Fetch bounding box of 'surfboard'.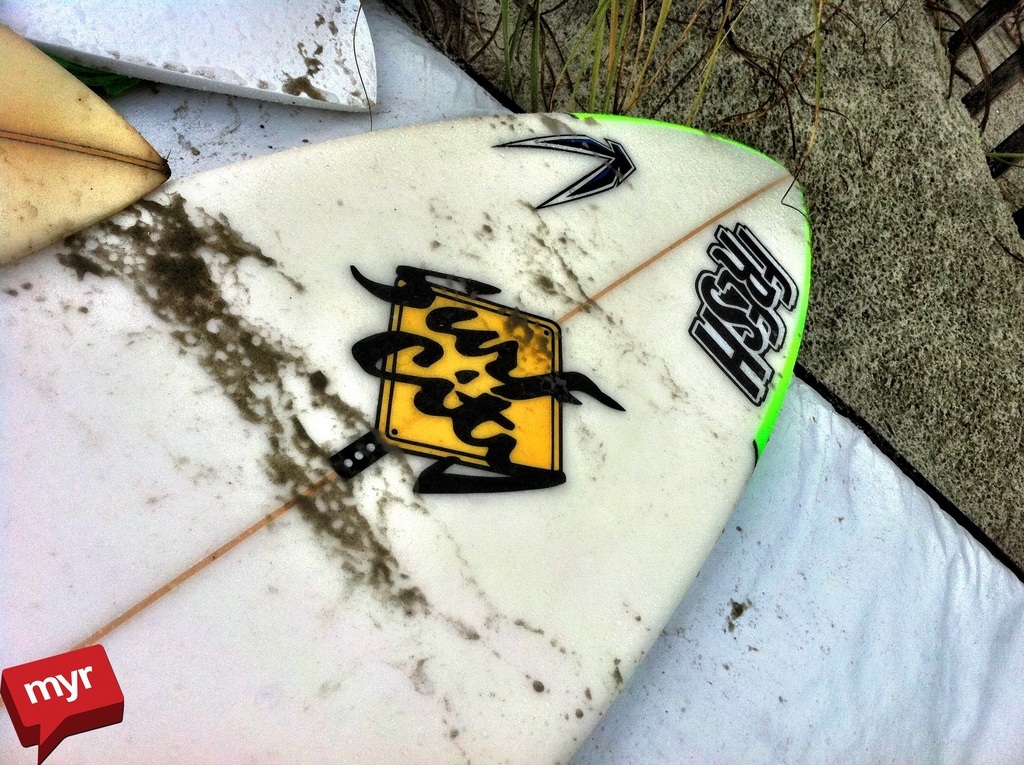
Bbox: x1=0, y1=104, x2=817, y2=764.
